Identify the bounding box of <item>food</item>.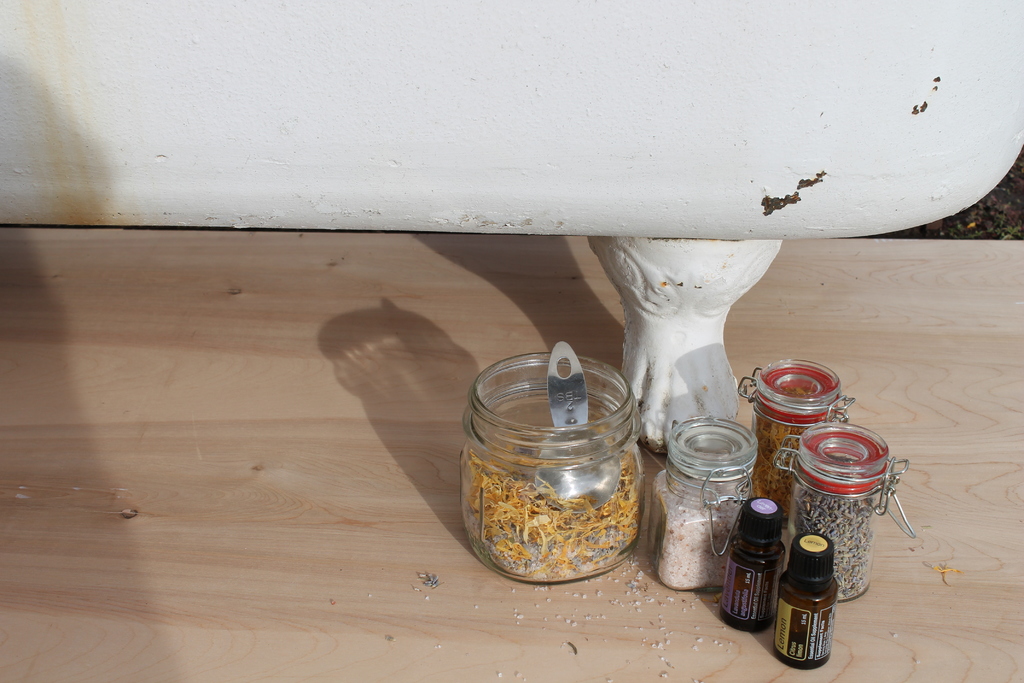
x1=643, y1=468, x2=742, y2=593.
